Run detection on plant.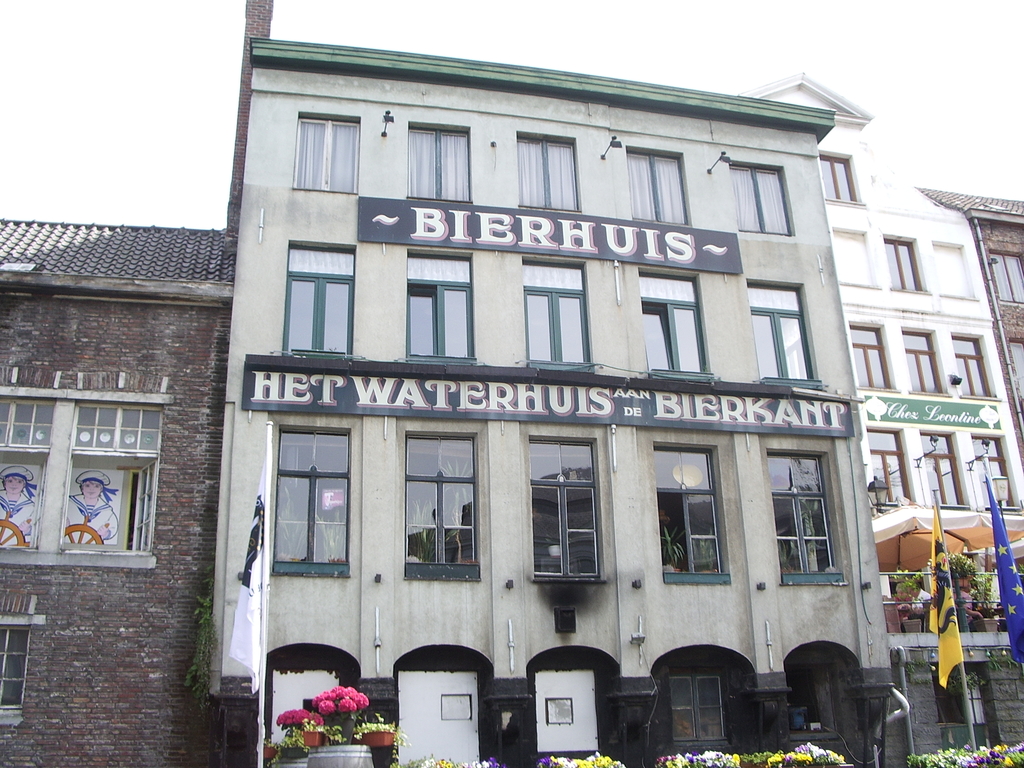
Result: (x1=662, y1=523, x2=686, y2=564).
